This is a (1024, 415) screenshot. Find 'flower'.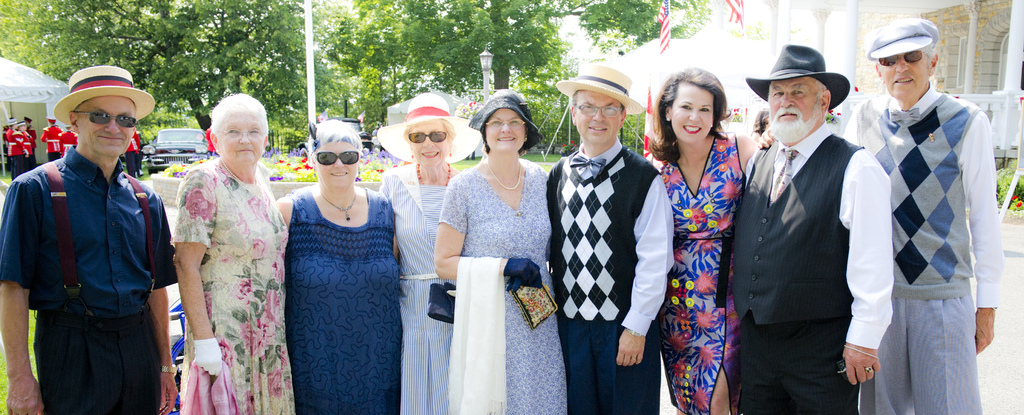
Bounding box: (238,390,253,414).
